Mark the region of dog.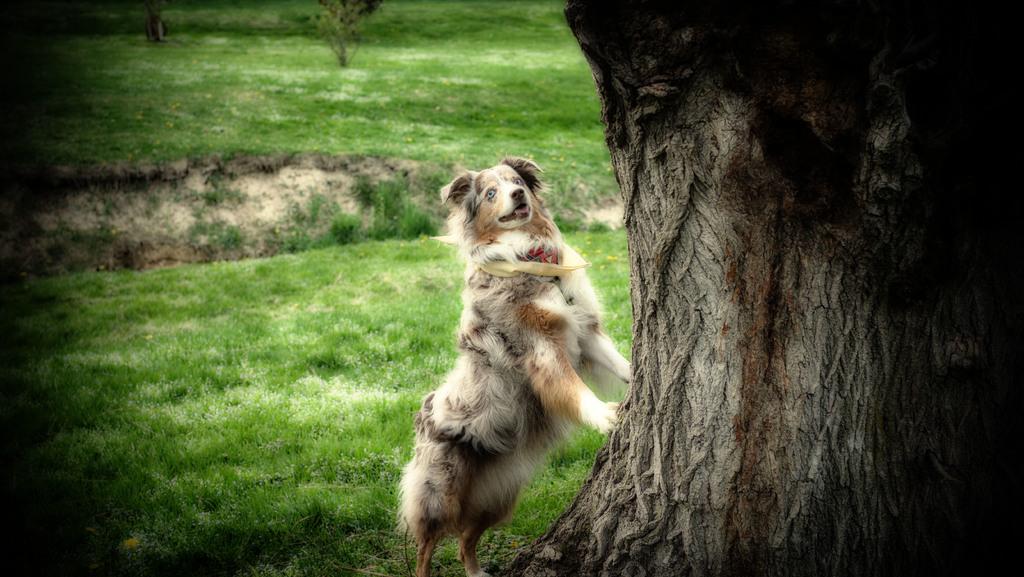
Region: [left=394, top=152, right=634, bottom=576].
